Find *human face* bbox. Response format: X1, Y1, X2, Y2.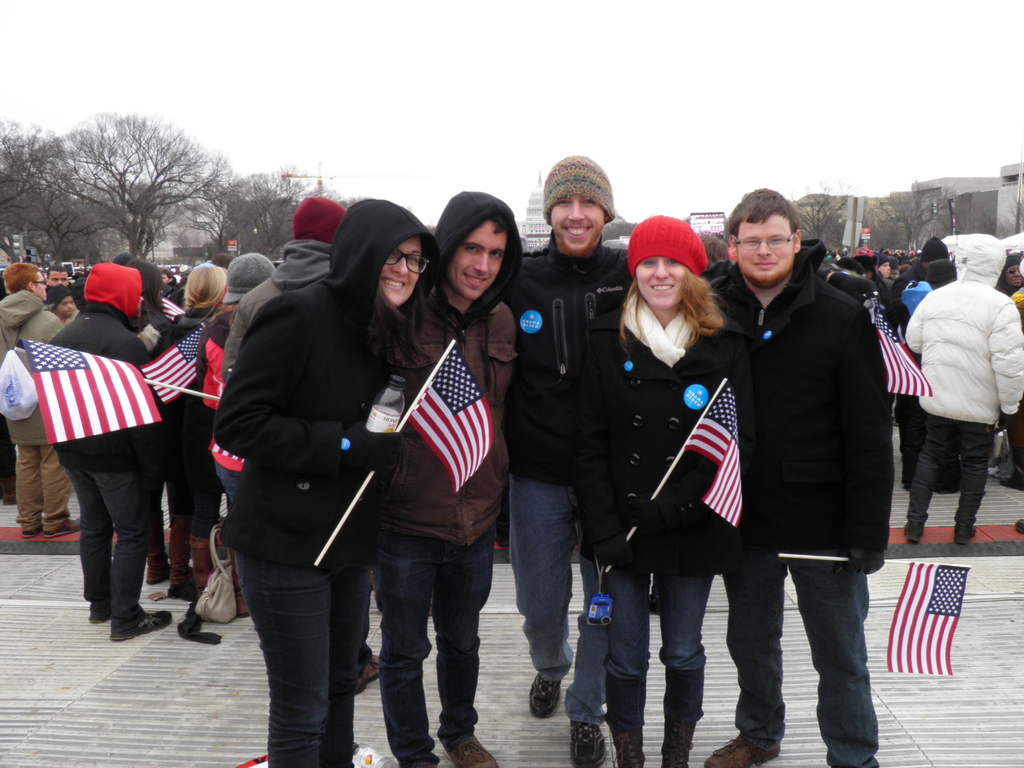
549, 192, 607, 254.
